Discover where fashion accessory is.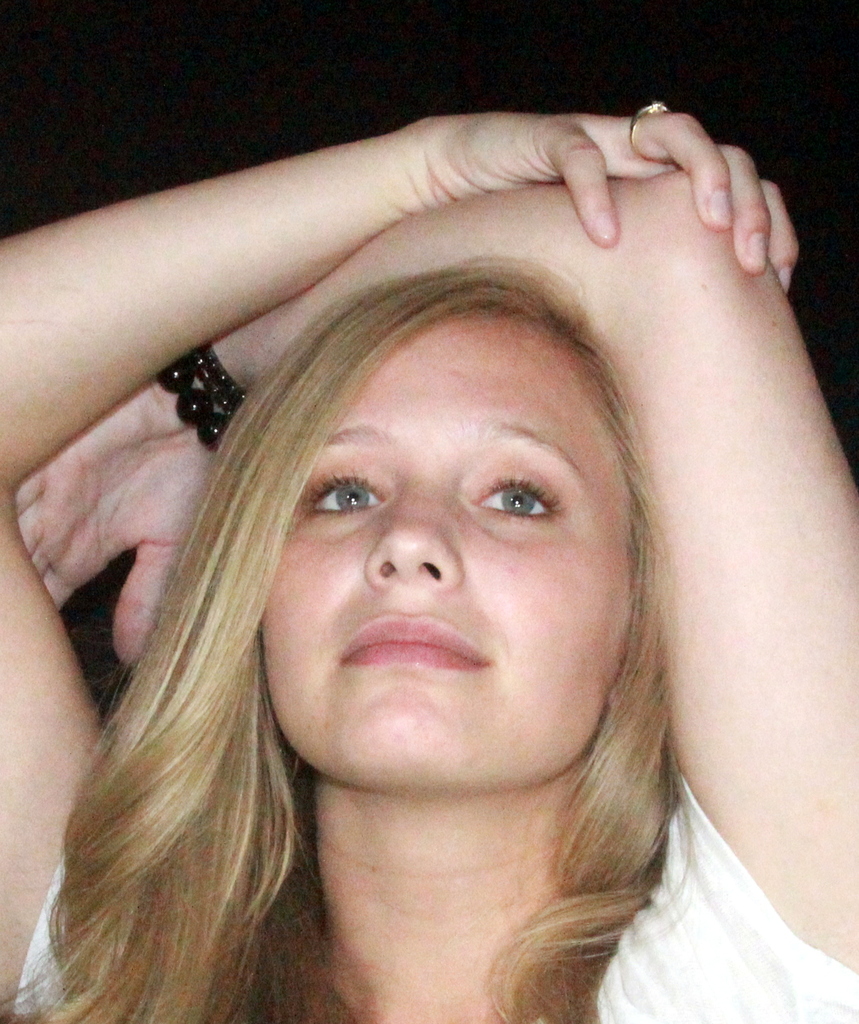
Discovered at (left=157, top=339, right=257, bottom=454).
